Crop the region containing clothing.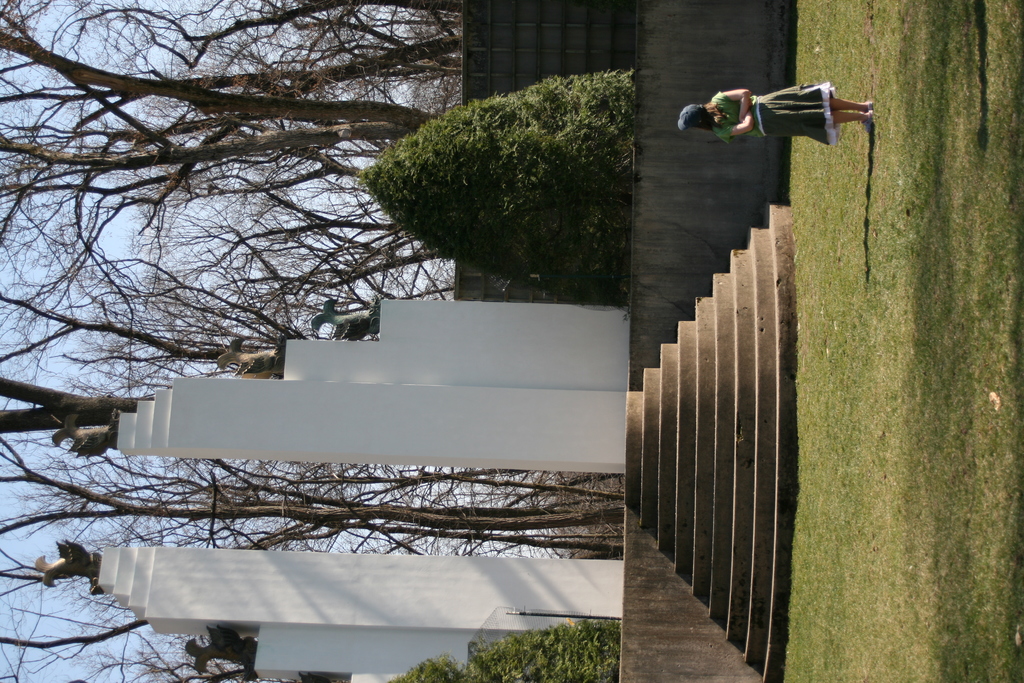
Crop region: bbox(715, 67, 869, 144).
